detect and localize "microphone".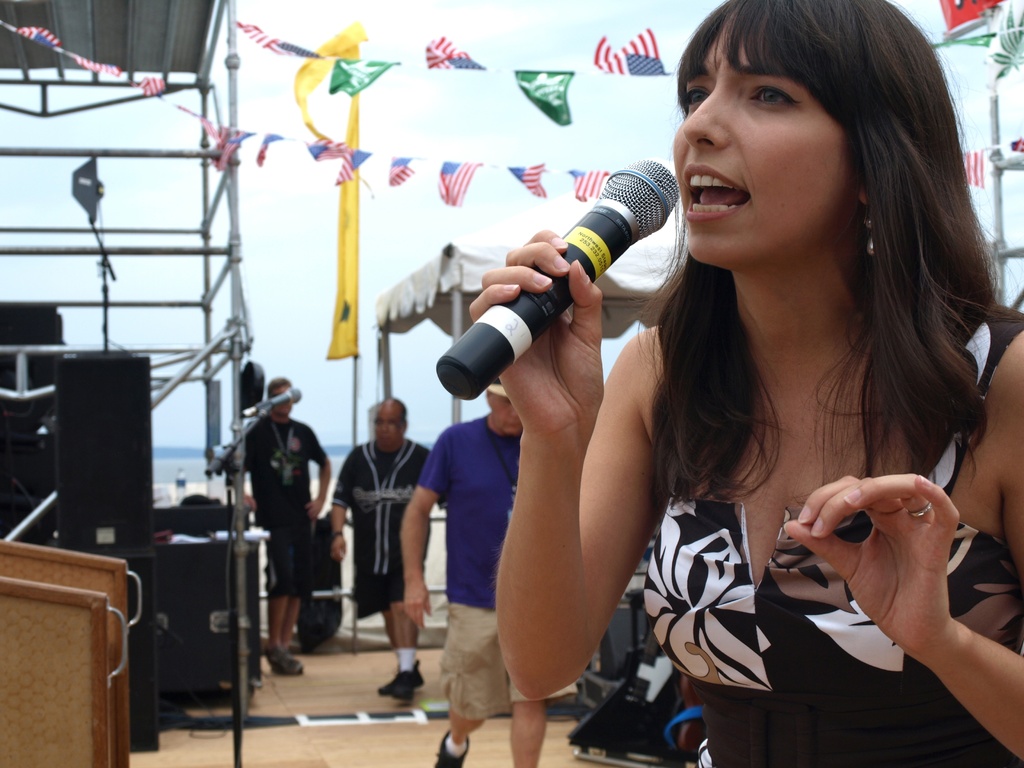
Localized at crop(250, 387, 307, 414).
